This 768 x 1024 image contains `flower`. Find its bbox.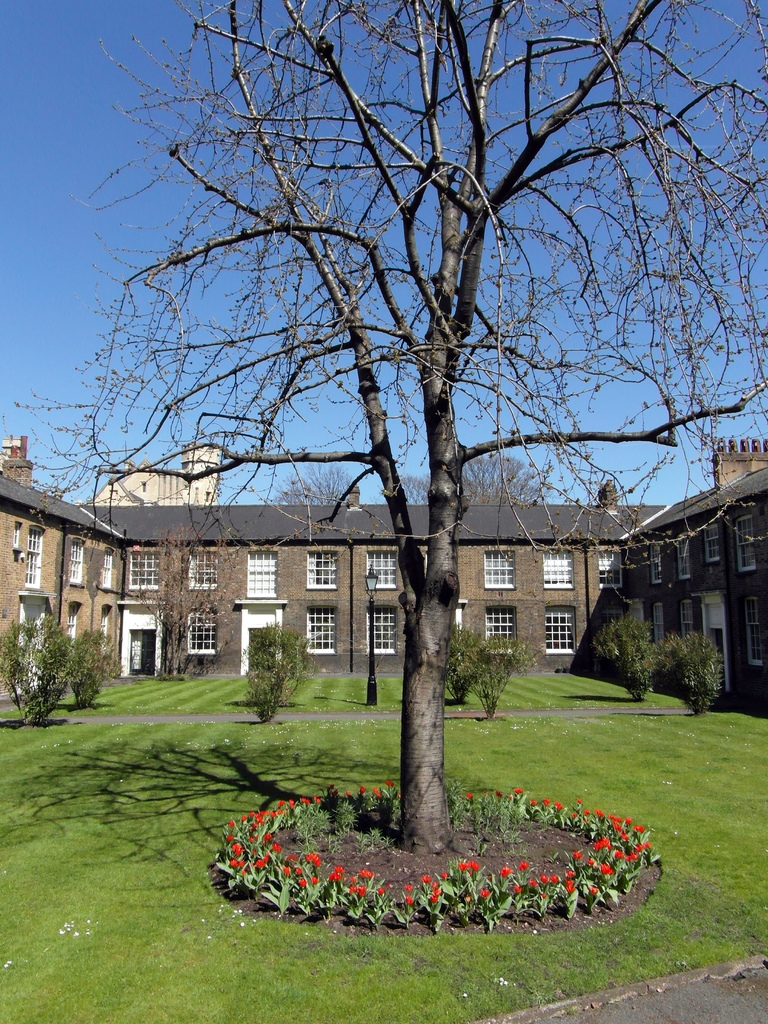
detection(276, 799, 287, 806).
